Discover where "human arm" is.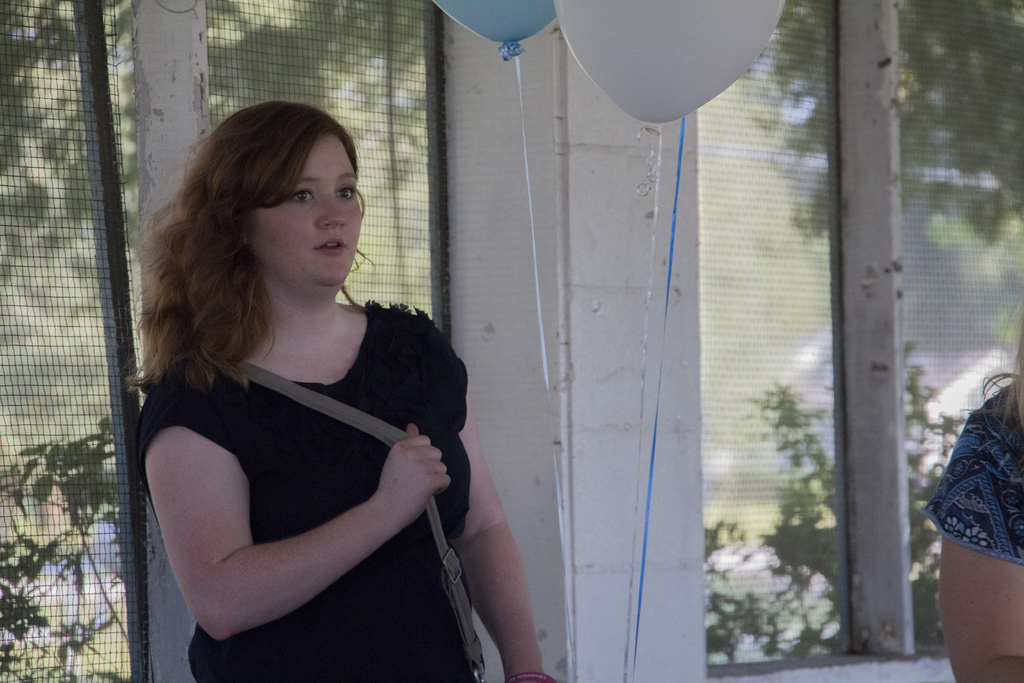
Discovered at crop(924, 409, 1023, 682).
